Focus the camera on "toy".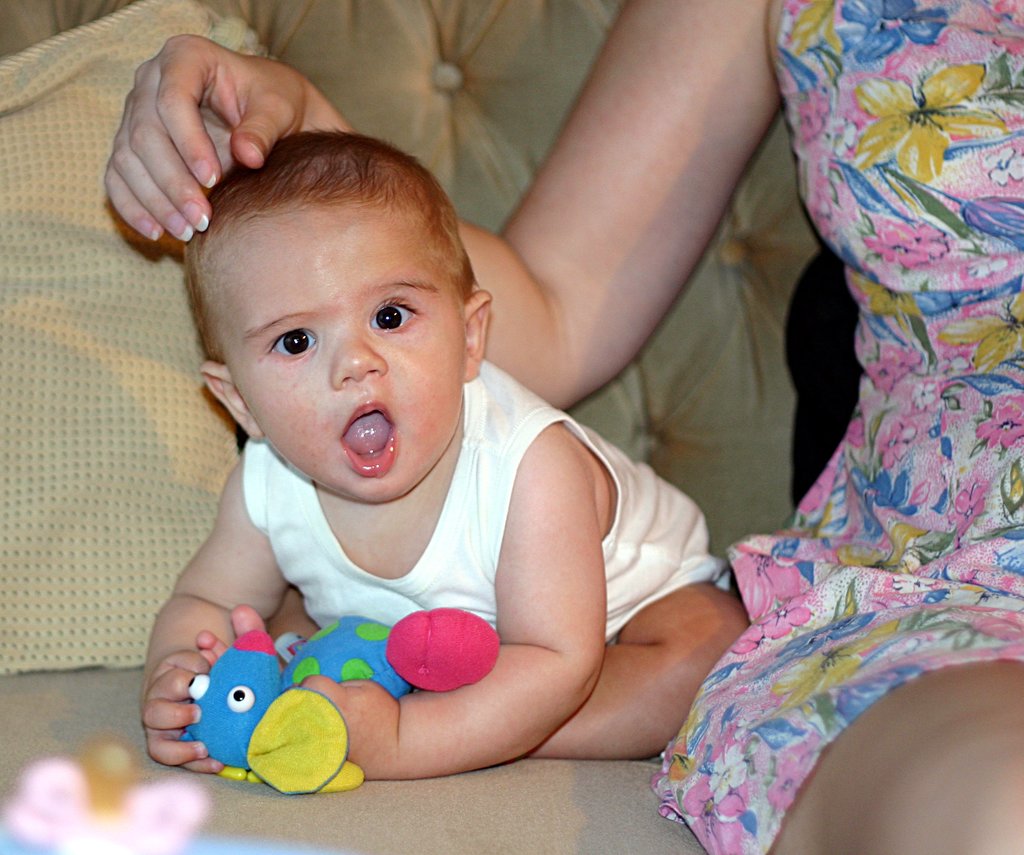
Focus region: box(185, 611, 498, 797).
